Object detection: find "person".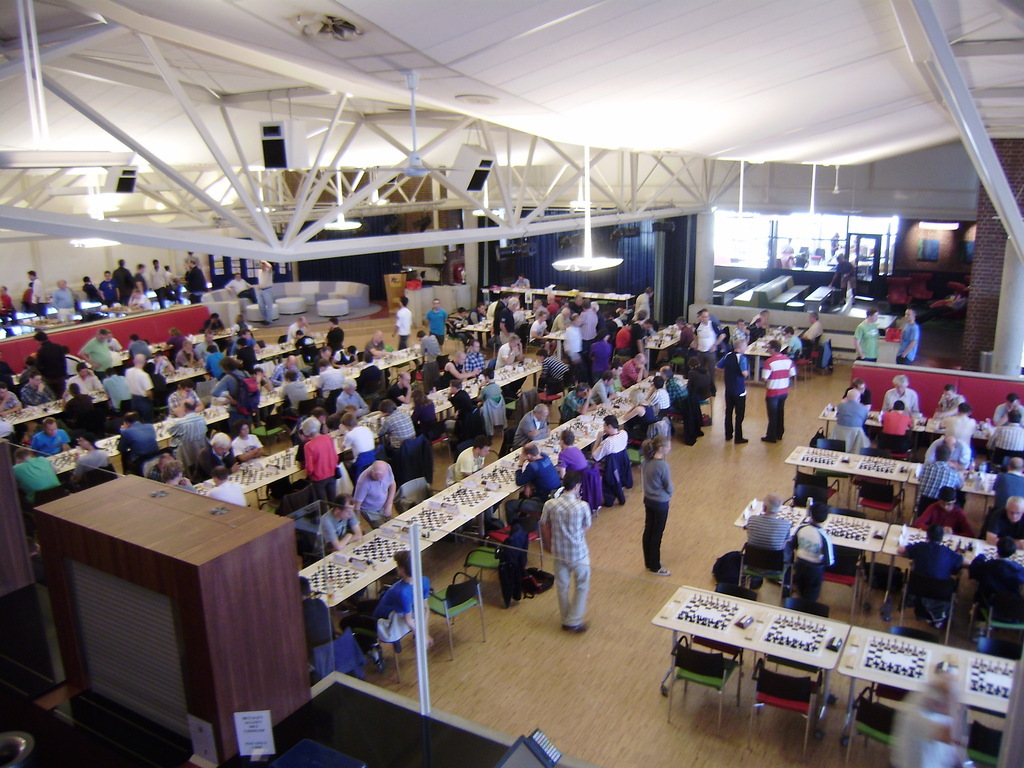
bbox=[429, 348, 481, 395].
